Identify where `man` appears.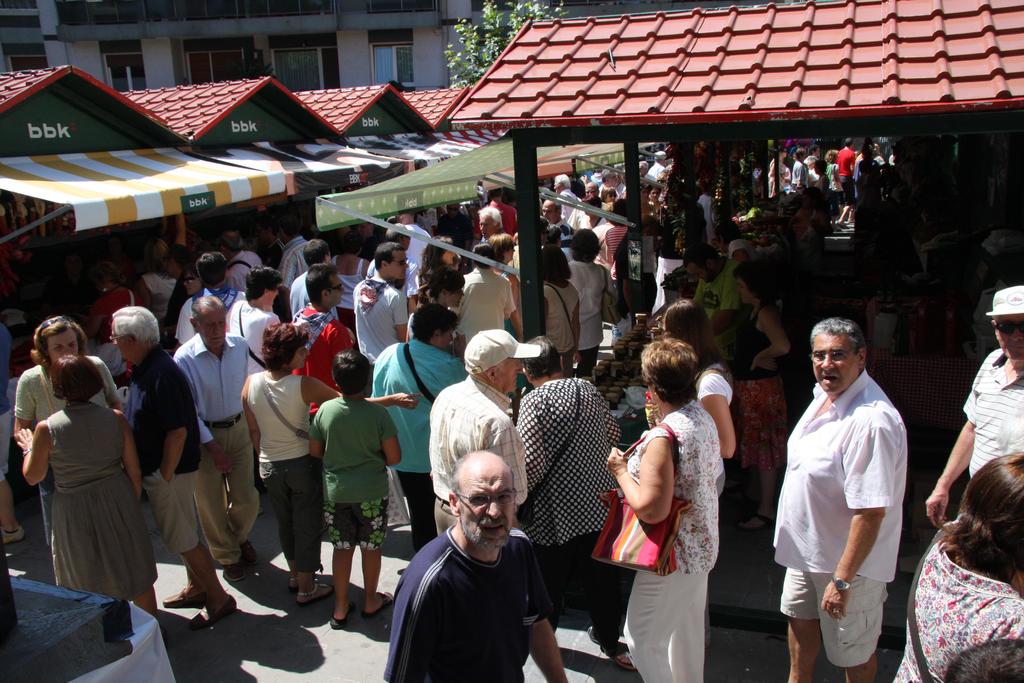
Appears at [475,207,504,240].
